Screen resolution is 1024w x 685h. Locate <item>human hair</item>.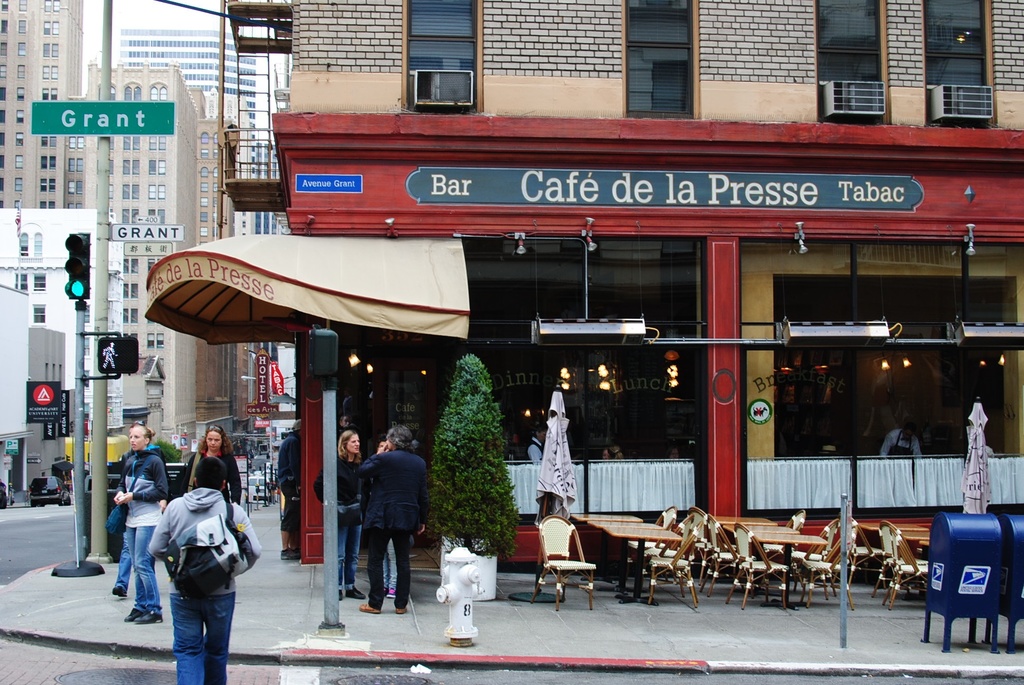
crop(196, 424, 234, 459).
